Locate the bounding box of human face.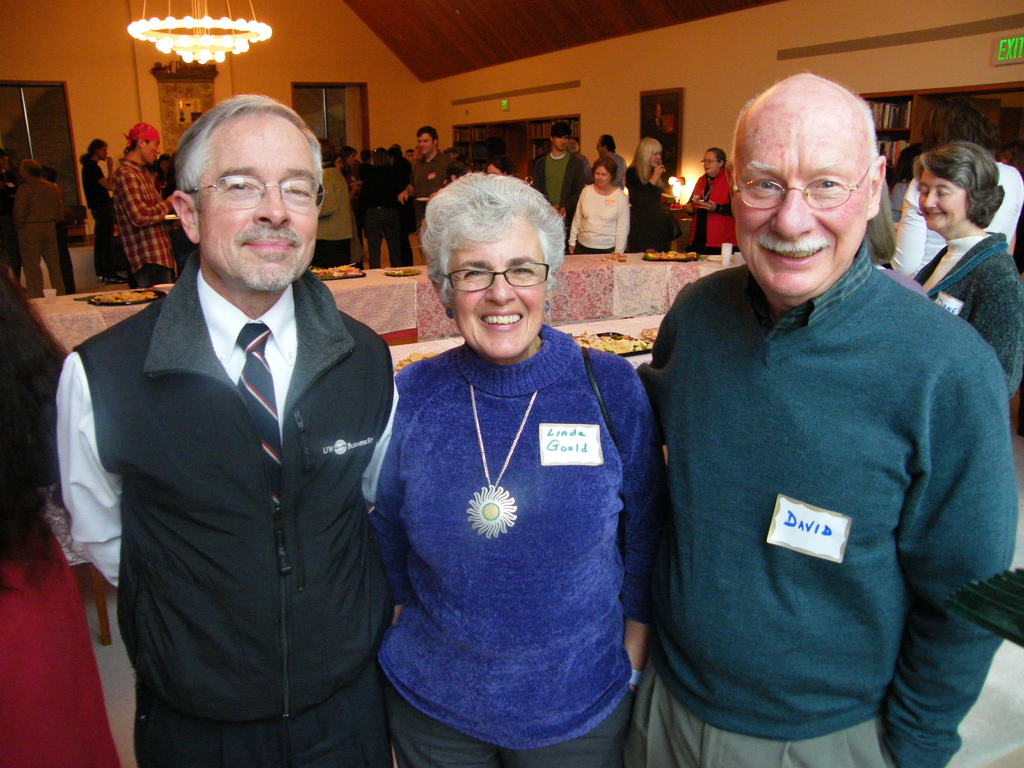
Bounding box: (left=732, top=108, right=868, bottom=294).
